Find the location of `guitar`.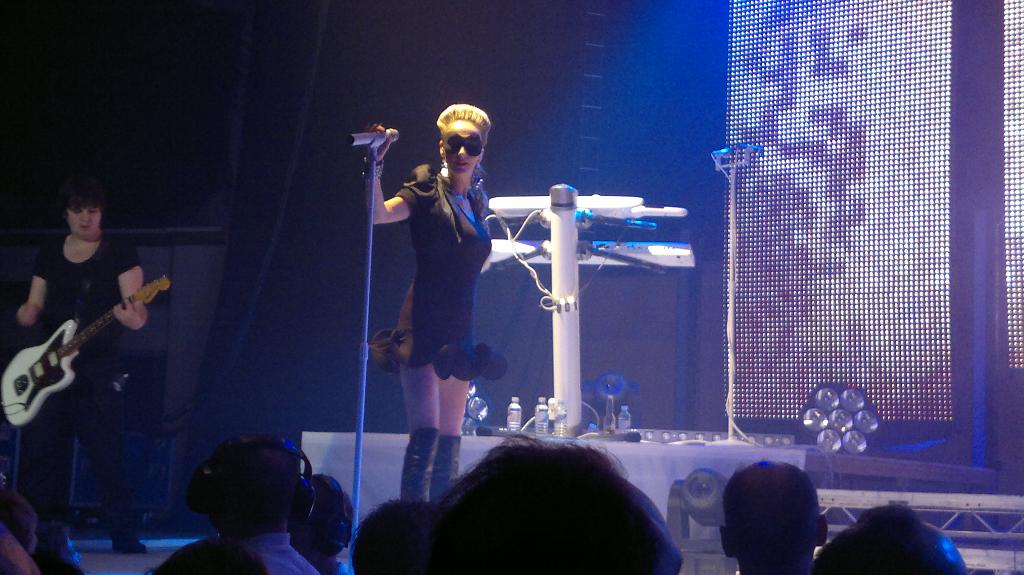
Location: <bbox>0, 276, 172, 435</bbox>.
